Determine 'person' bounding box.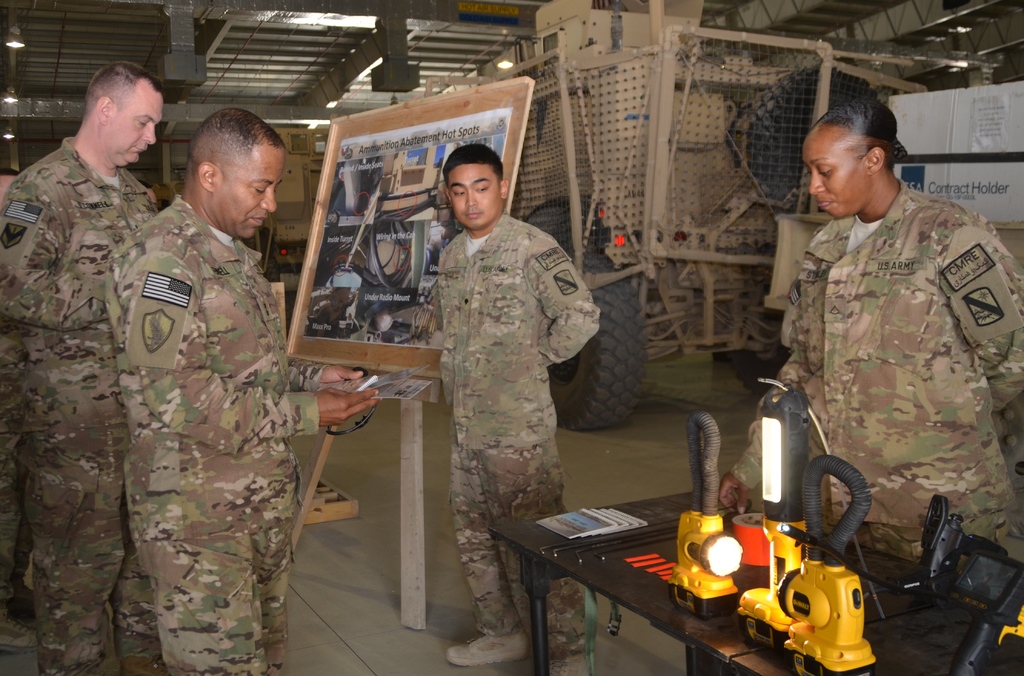
Determined: x1=105 y1=105 x2=379 y2=675.
